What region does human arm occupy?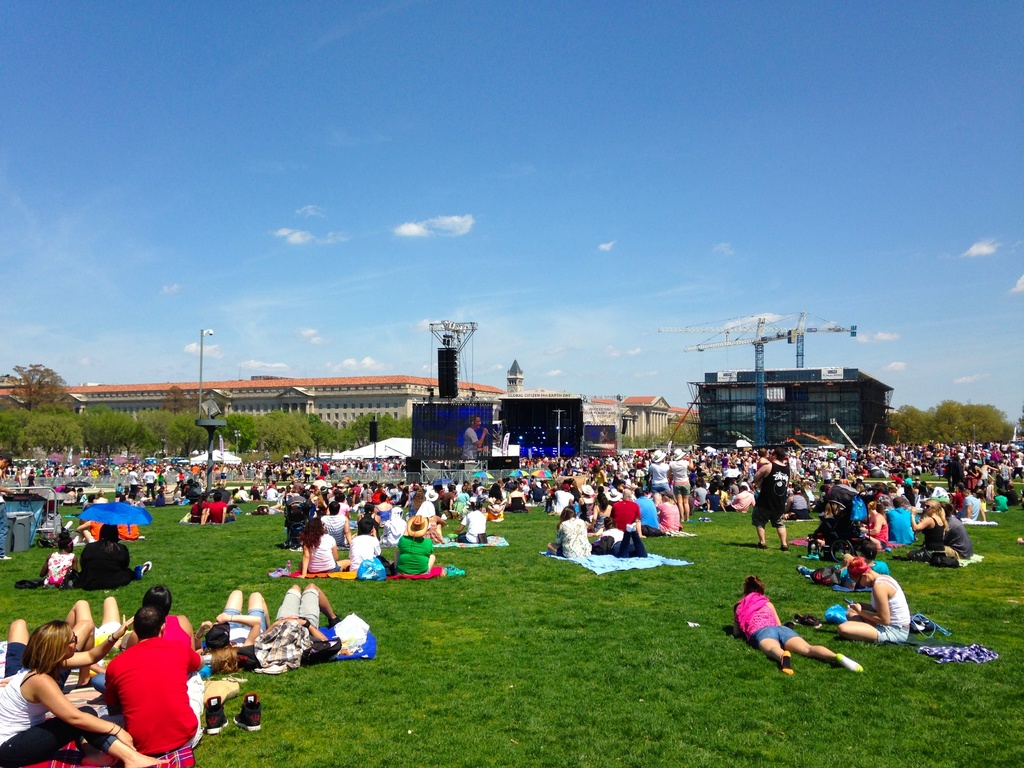
rect(133, 473, 143, 481).
